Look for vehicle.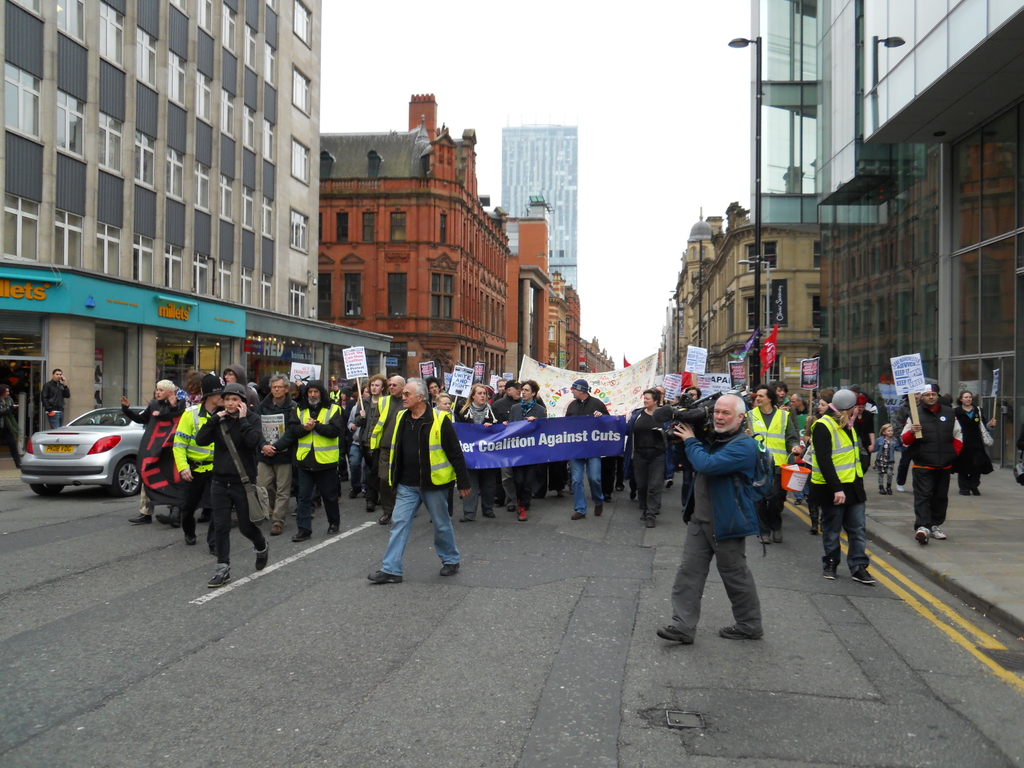
Found: Rect(17, 396, 151, 500).
